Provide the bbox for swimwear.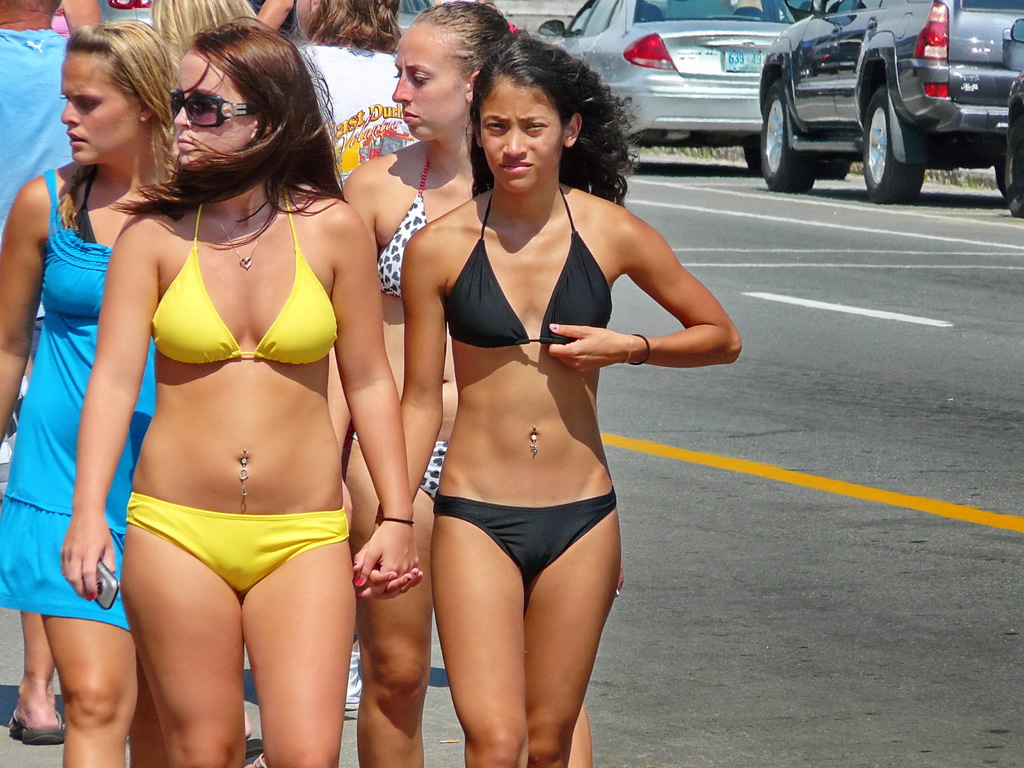
{"x1": 125, "y1": 495, "x2": 353, "y2": 593}.
